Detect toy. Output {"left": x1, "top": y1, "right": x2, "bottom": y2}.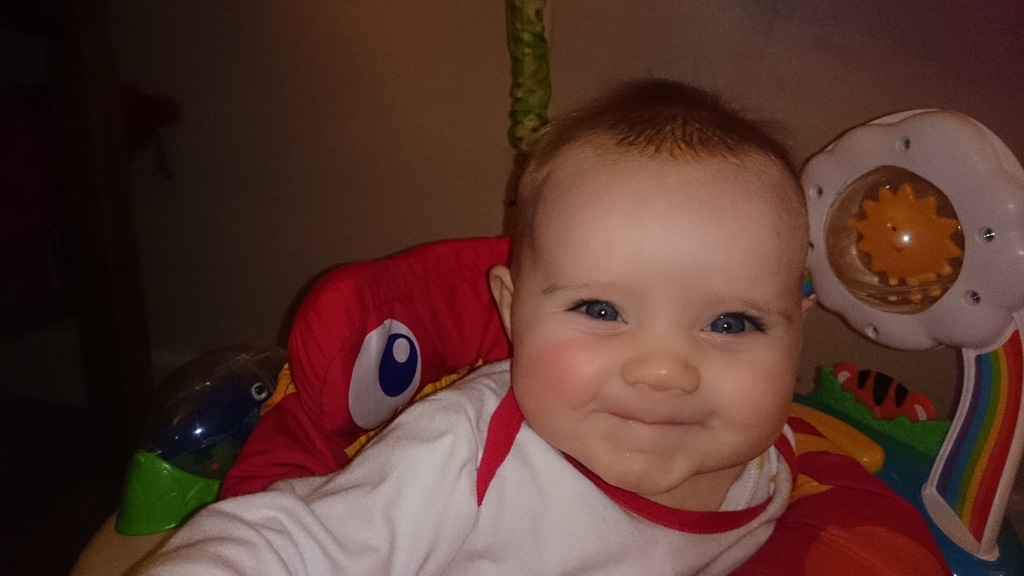
{"left": 220, "top": 237, "right": 952, "bottom": 575}.
